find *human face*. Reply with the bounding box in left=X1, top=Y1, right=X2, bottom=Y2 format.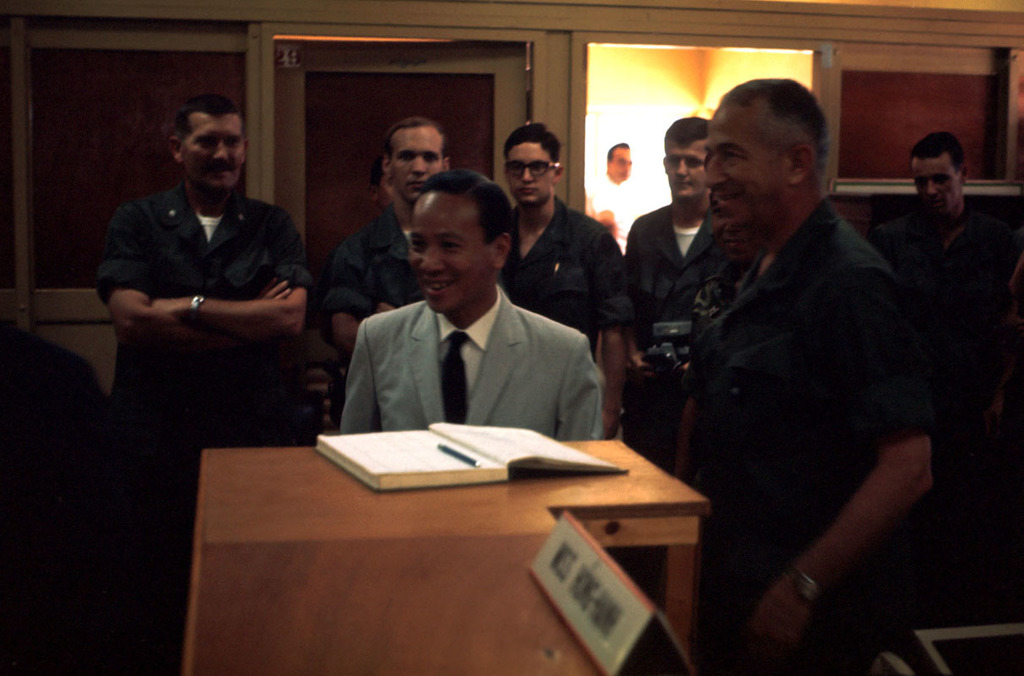
left=184, top=116, right=244, bottom=194.
